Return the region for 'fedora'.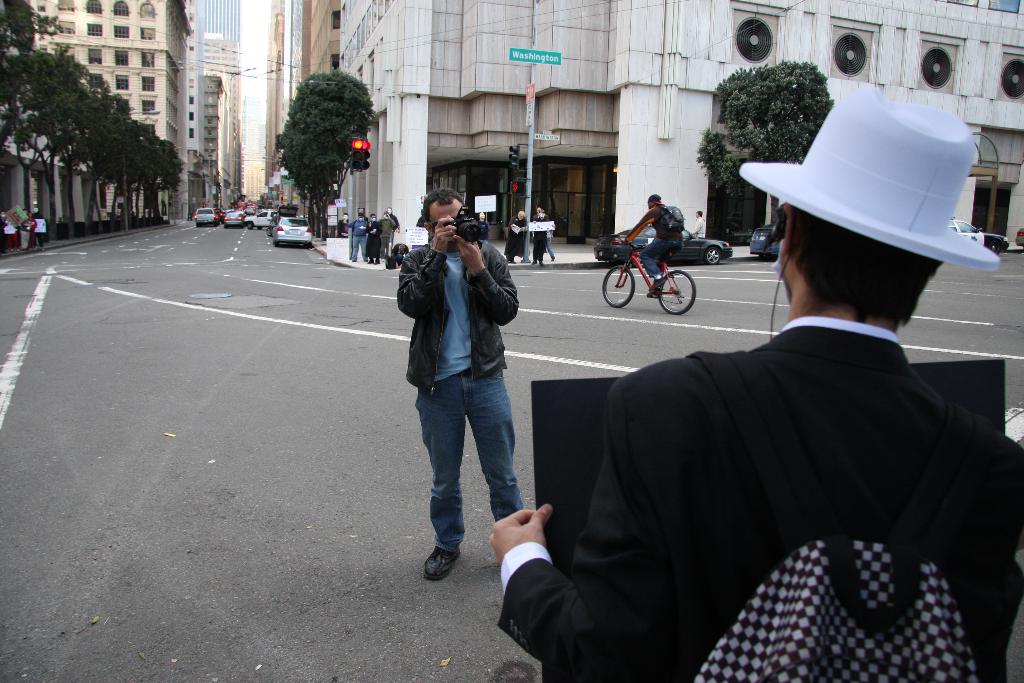
735, 79, 1005, 266.
